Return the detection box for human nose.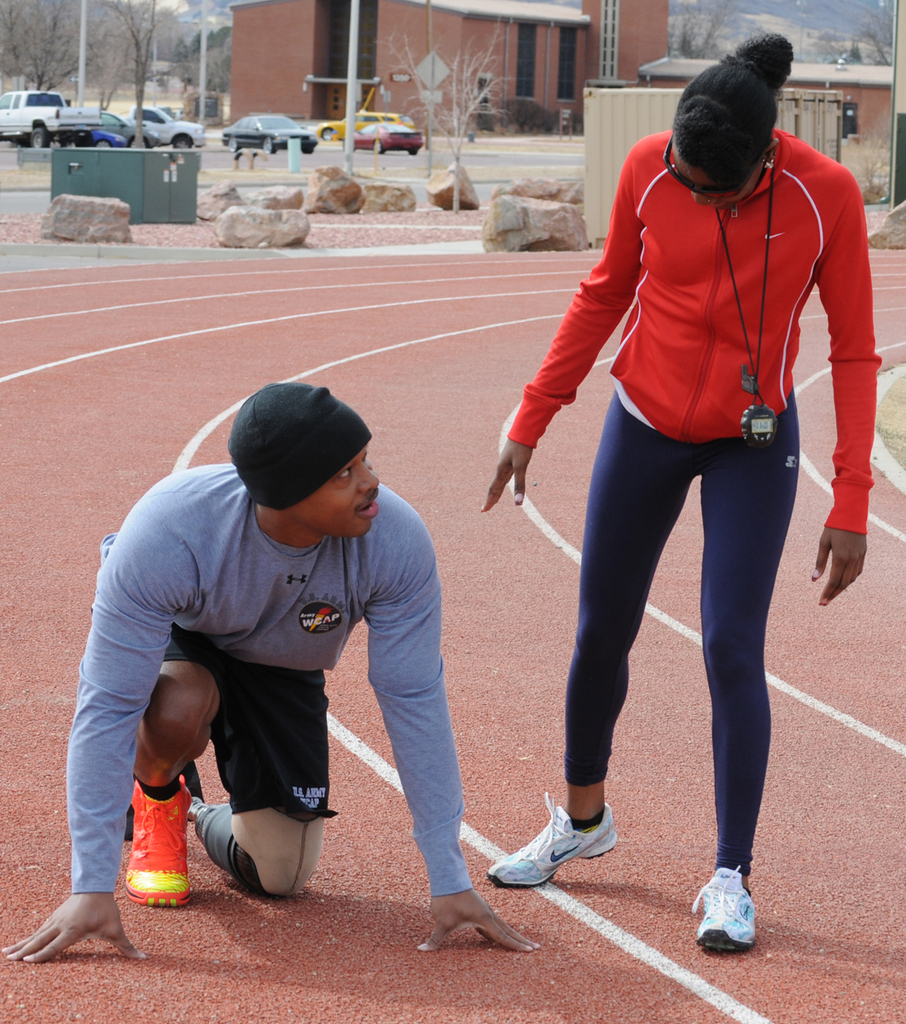
(x1=689, y1=193, x2=707, y2=205).
